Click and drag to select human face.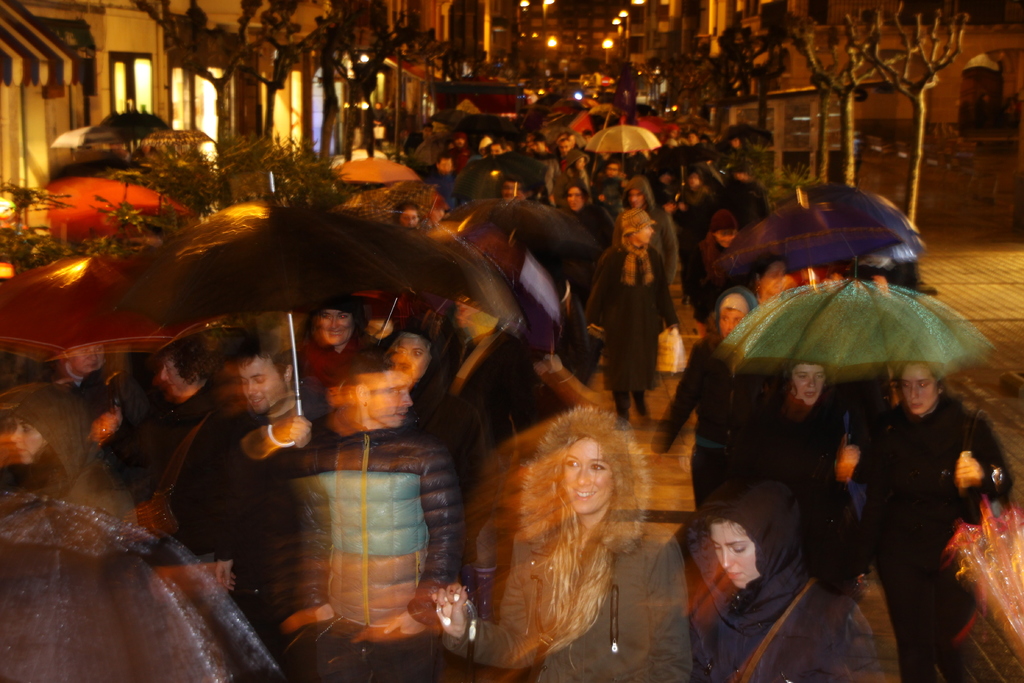
Selection: (x1=12, y1=417, x2=47, y2=462).
